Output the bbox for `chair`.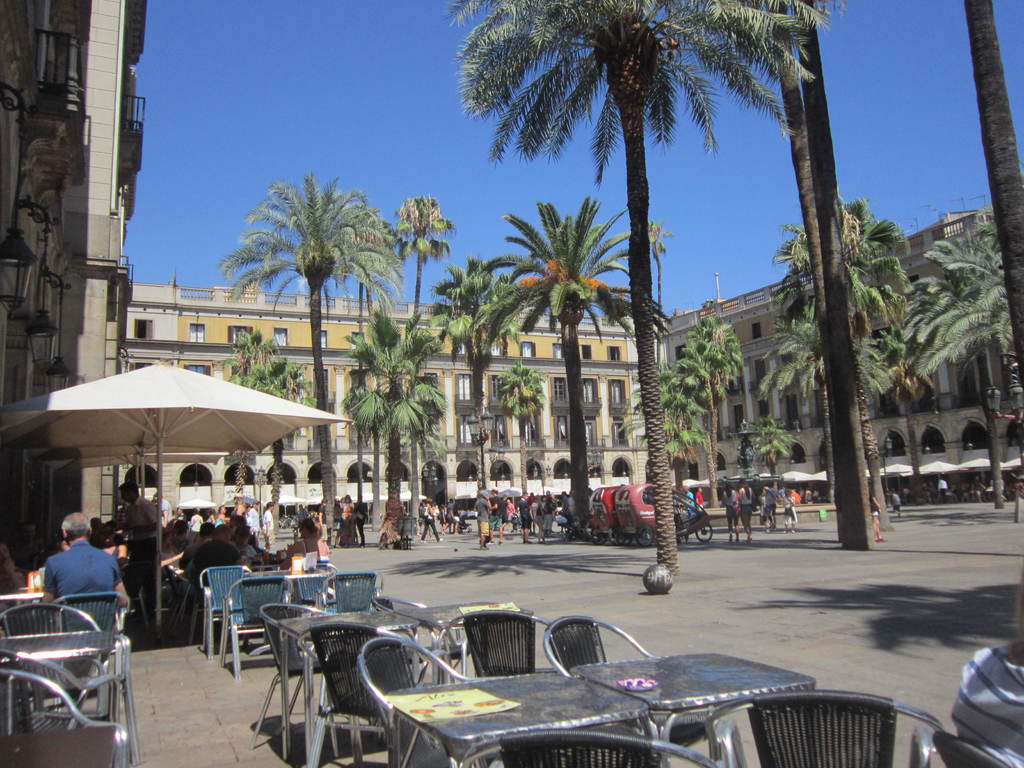
218:573:300:678.
